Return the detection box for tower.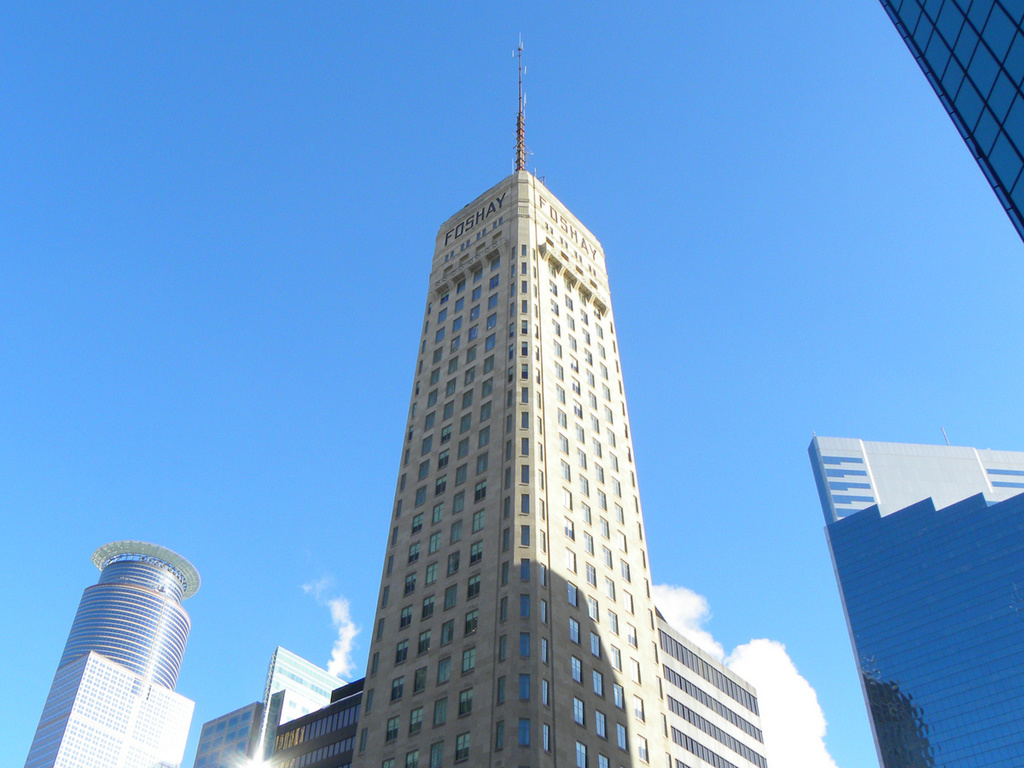
locate(192, 713, 265, 767).
